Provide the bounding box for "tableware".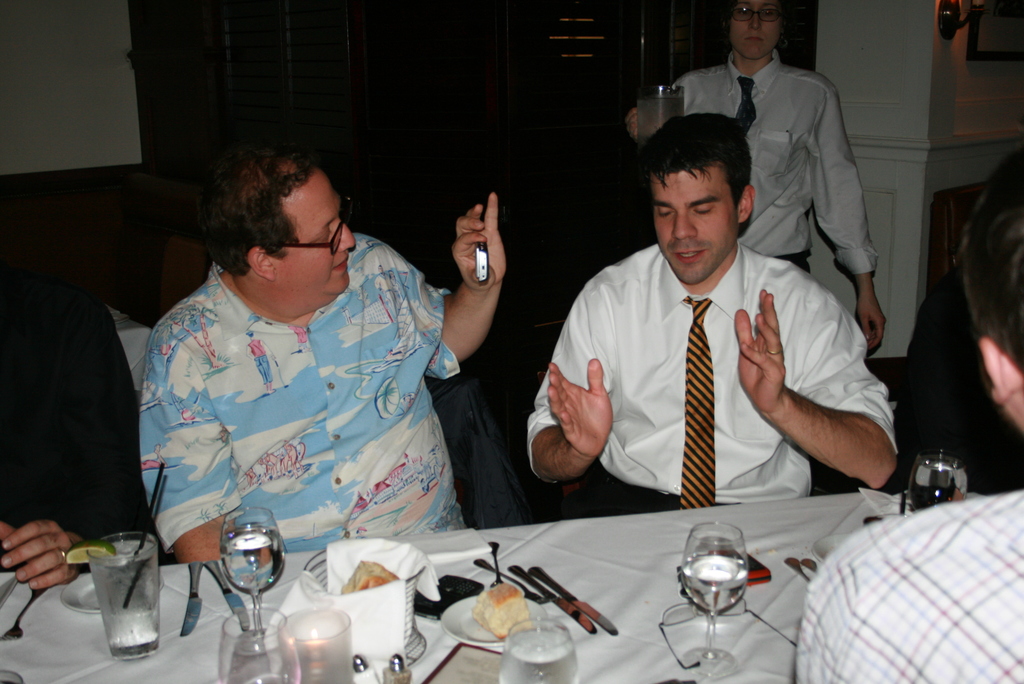
<bbox>511, 565, 596, 633</bbox>.
